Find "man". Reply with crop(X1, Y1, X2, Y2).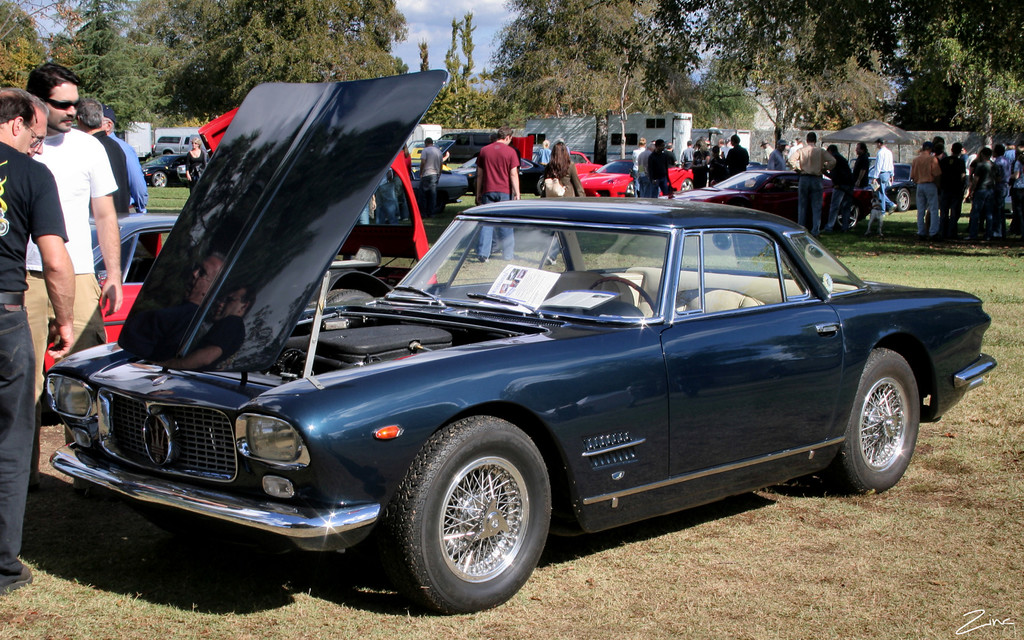
crop(851, 140, 871, 221).
